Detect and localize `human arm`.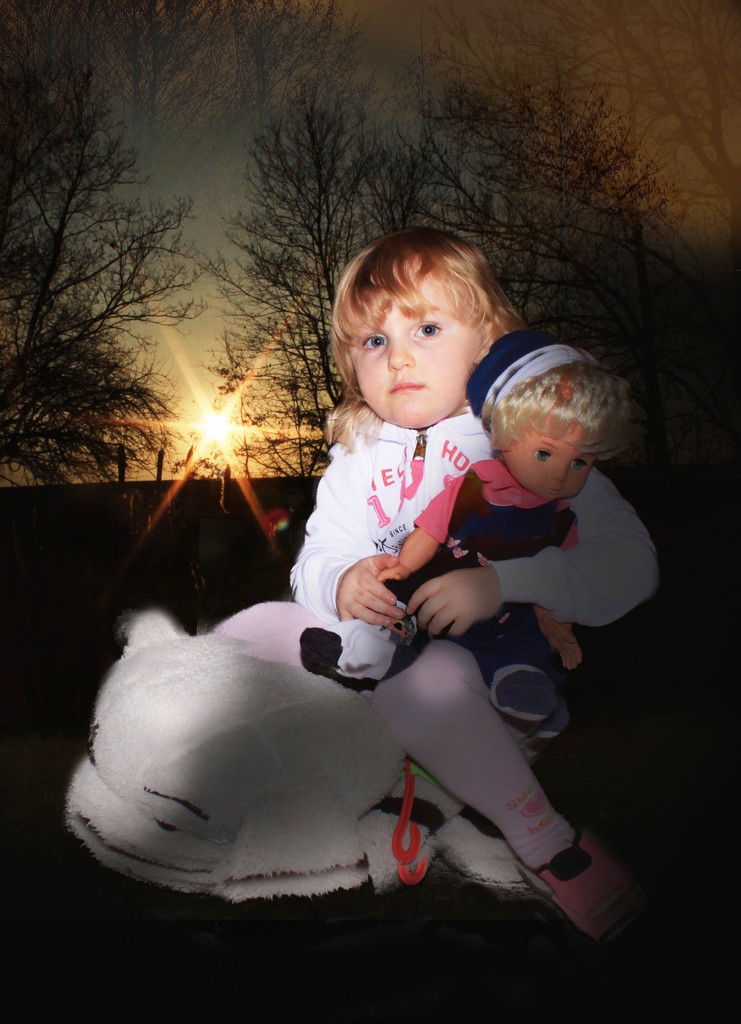
Localized at 288,482,400,628.
